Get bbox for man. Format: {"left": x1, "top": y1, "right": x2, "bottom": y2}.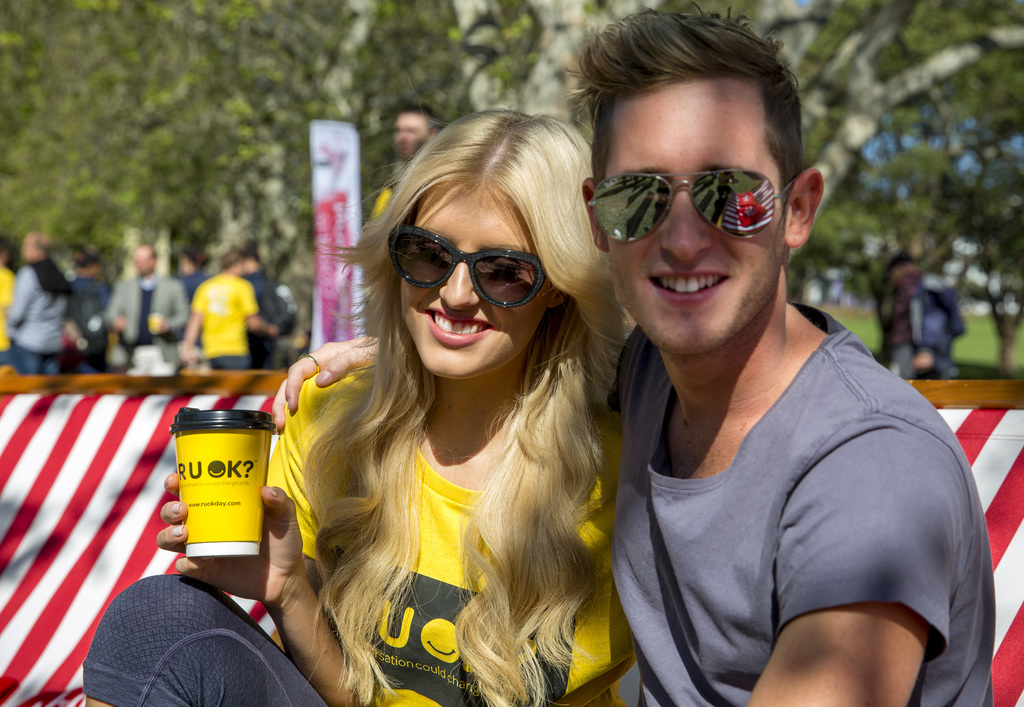
{"left": 69, "top": 252, "right": 114, "bottom": 374}.
